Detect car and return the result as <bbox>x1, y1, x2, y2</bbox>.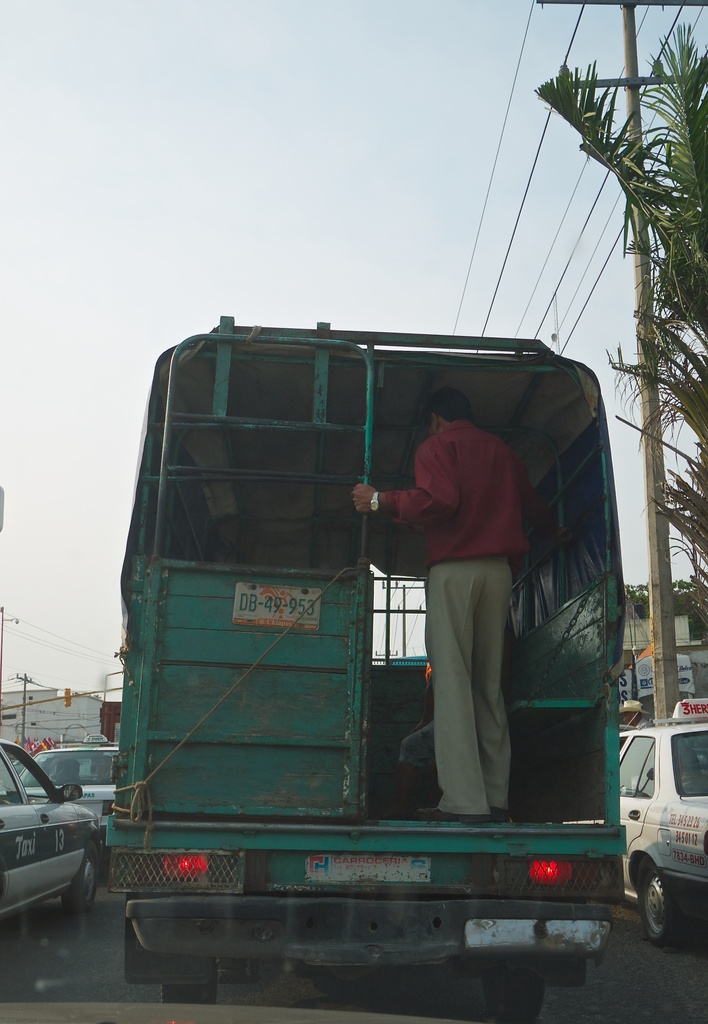
<bbox>618, 721, 637, 730</bbox>.
